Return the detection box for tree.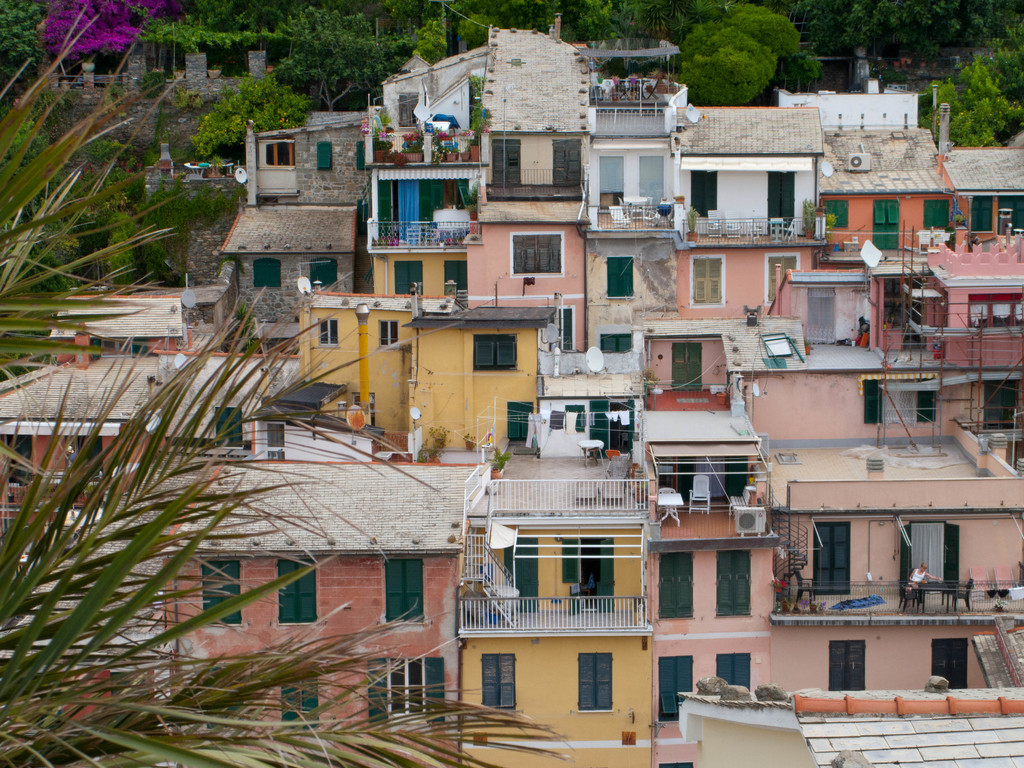
0 0 581 767.
